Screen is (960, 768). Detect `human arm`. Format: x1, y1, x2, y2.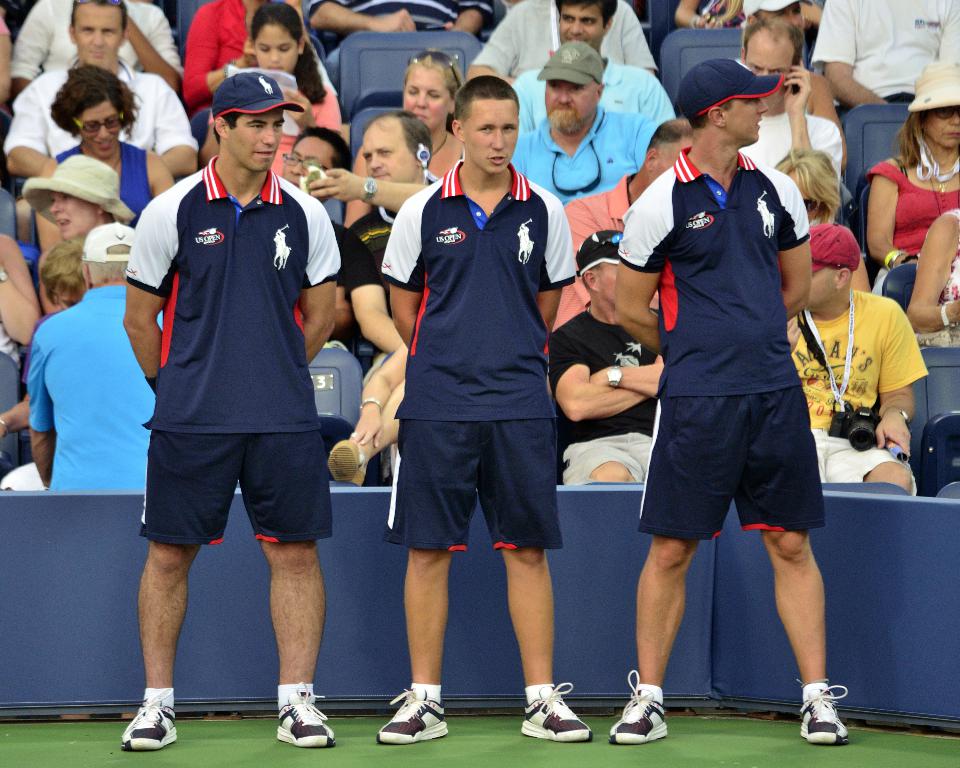
114, 195, 184, 407.
